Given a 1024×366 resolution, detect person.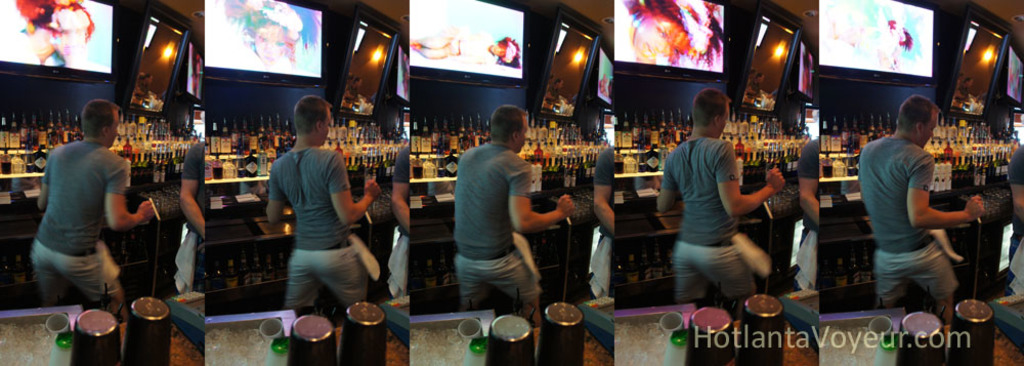
(375, 144, 419, 307).
